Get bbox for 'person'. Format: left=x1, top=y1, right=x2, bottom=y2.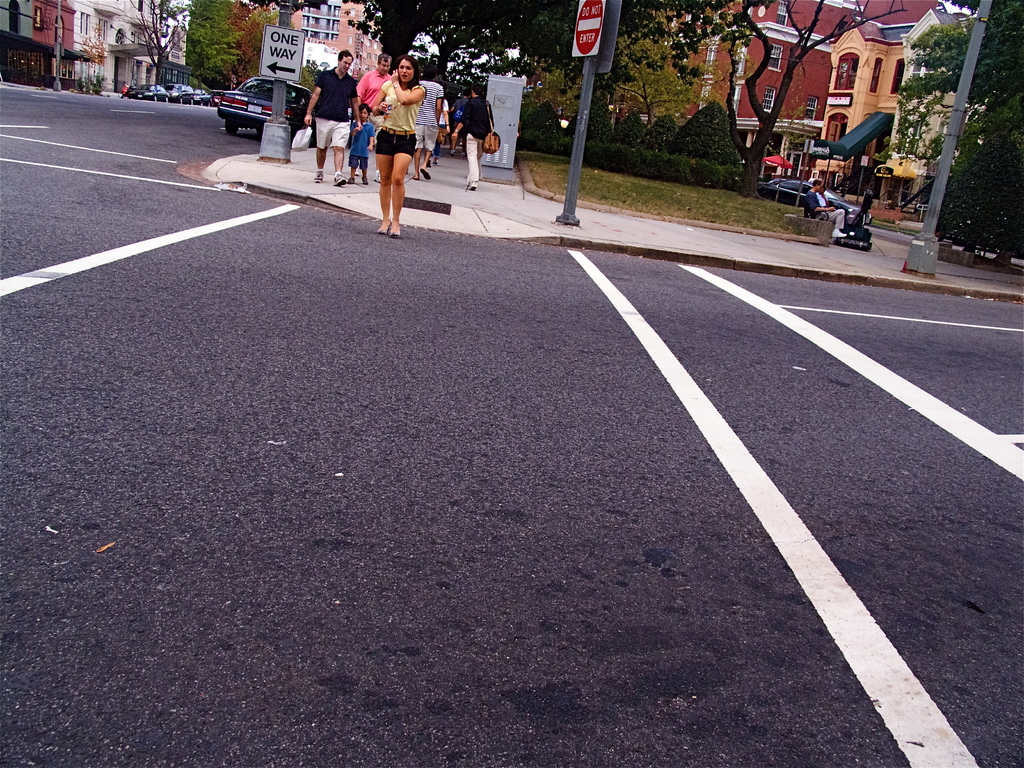
left=449, top=90, right=473, bottom=161.
